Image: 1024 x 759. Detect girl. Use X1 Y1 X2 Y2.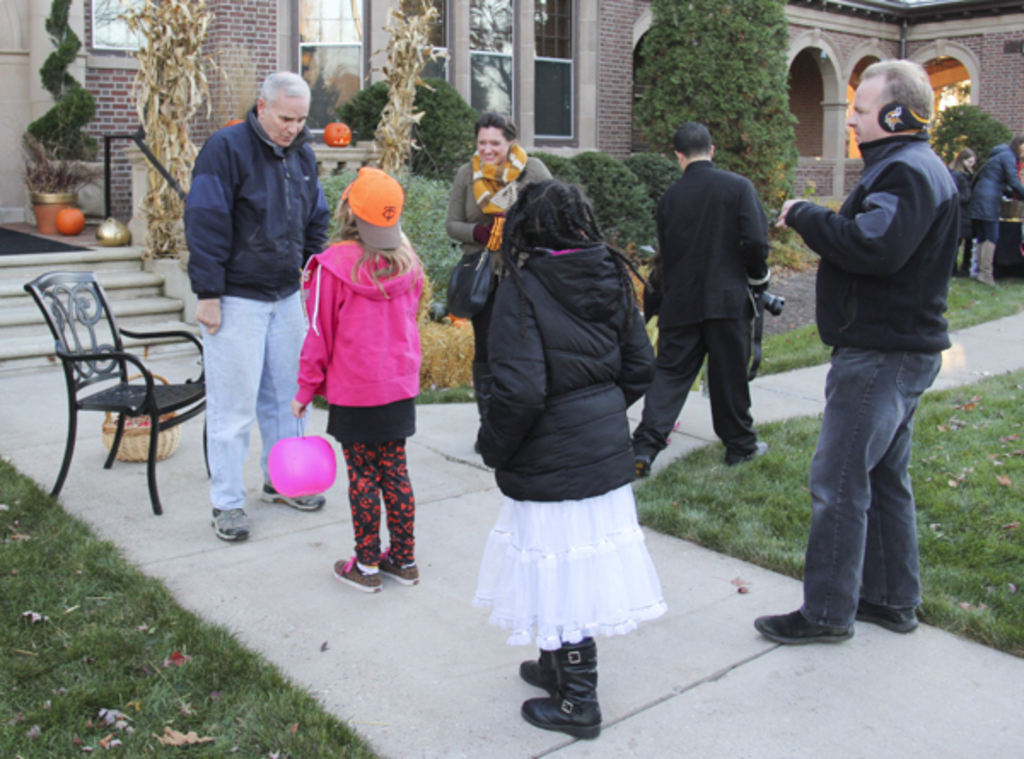
474 177 669 742.
